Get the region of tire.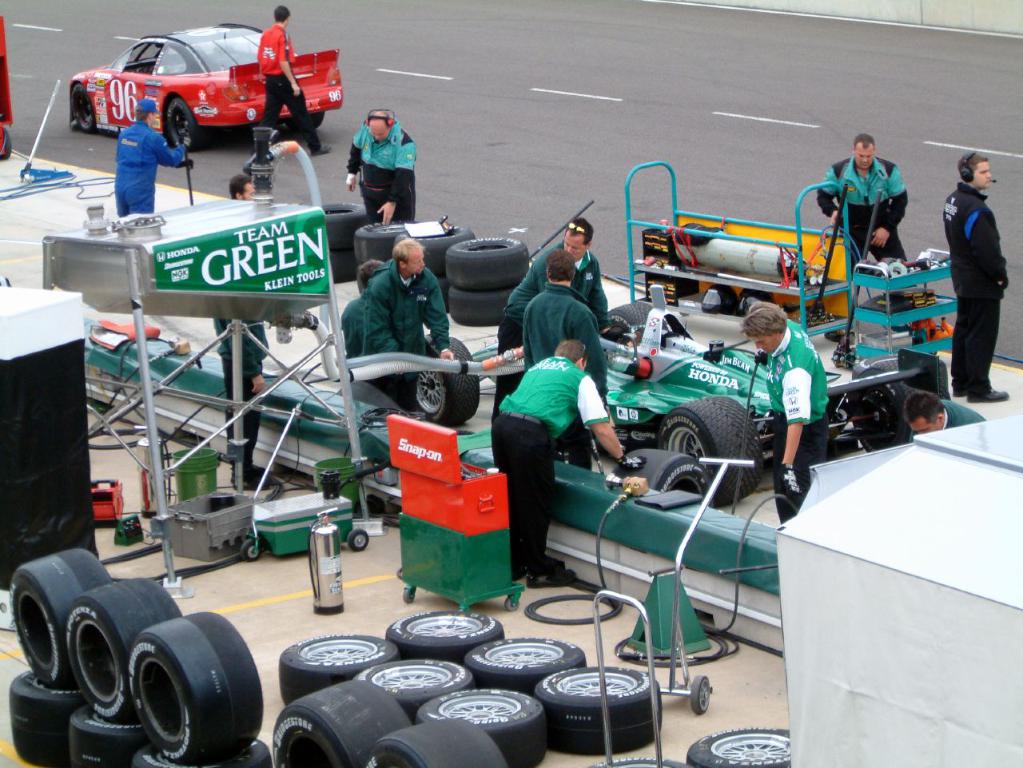
(left=599, top=758, right=687, bottom=766).
